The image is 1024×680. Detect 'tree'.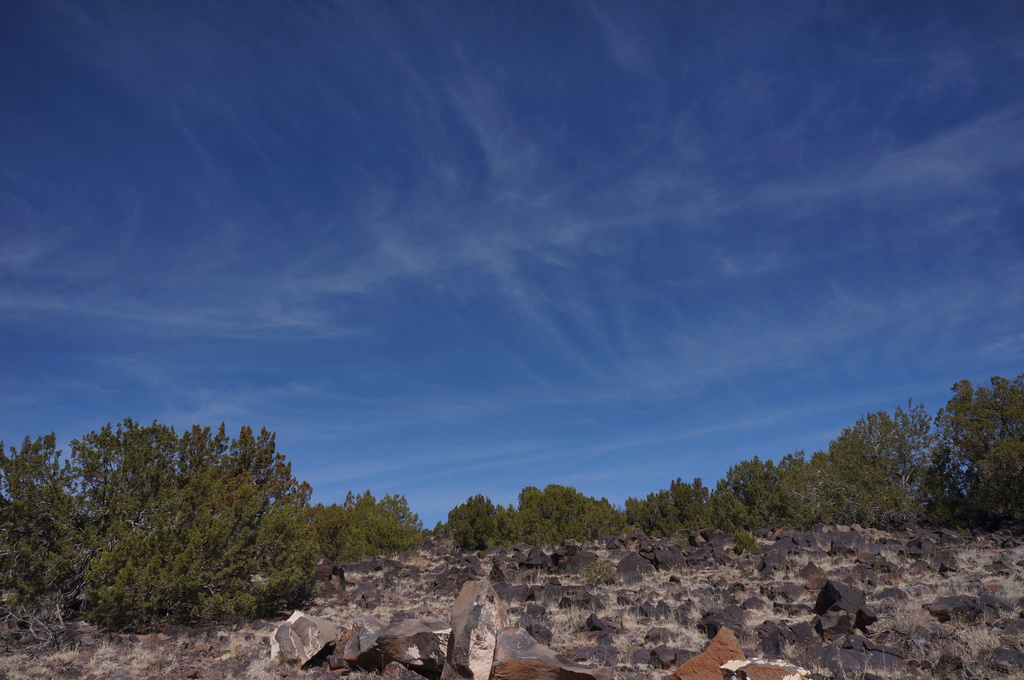
Detection: <bbox>934, 370, 1023, 526</bbox>.
